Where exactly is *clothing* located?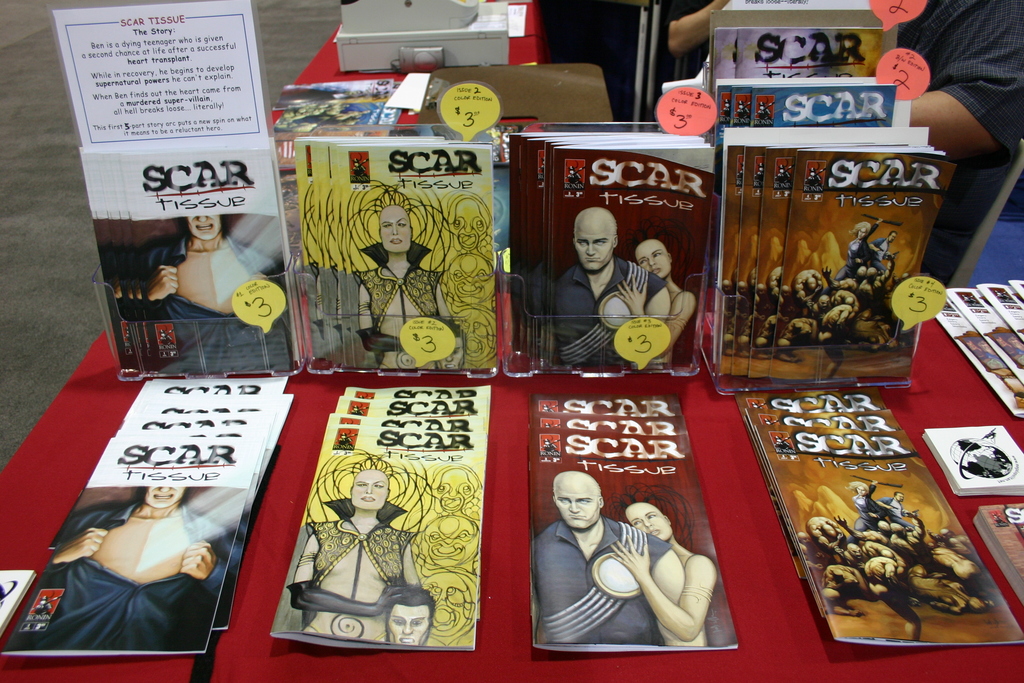
Its bounding box is x1=874, y1=497, x2=912, y2=527.
